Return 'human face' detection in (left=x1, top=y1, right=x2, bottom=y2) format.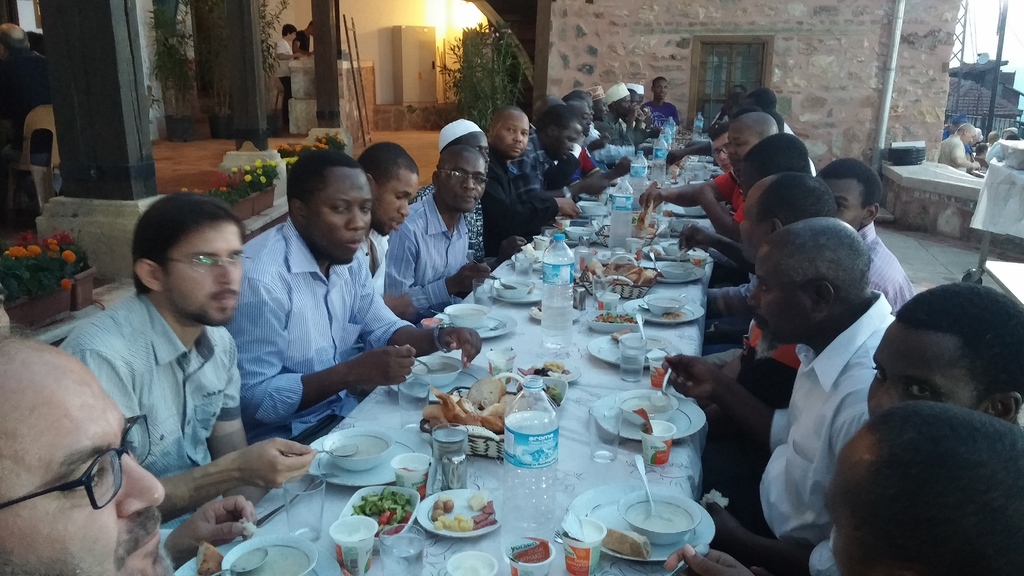
(left=870, top=324, right=982, bottom=420).
